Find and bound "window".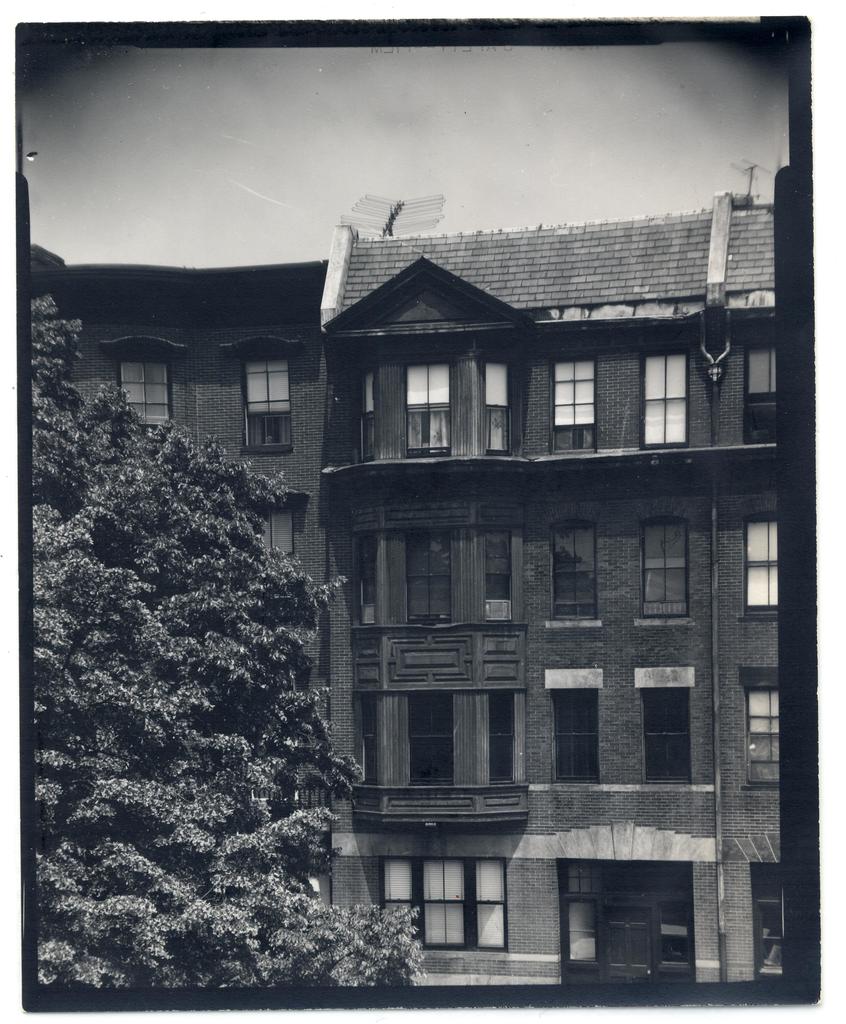
Bound: [x1=555, y1=359, x2=597, y2=455].
